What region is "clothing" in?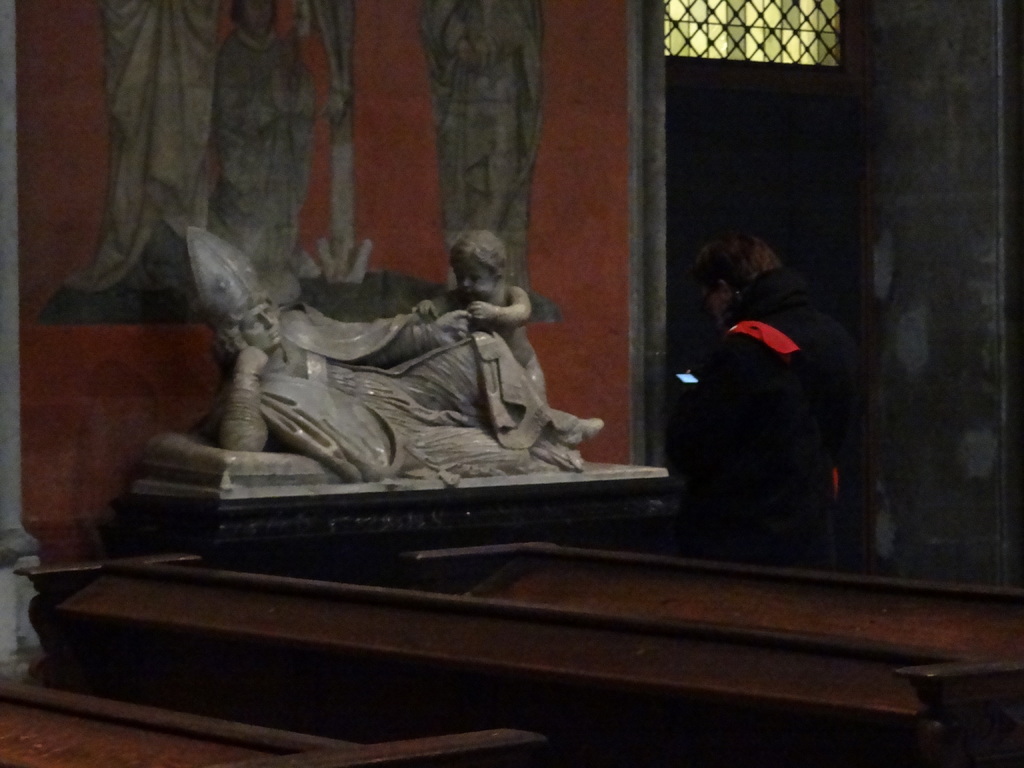
<bbox>223, 307, 556, 467</bbox>.
